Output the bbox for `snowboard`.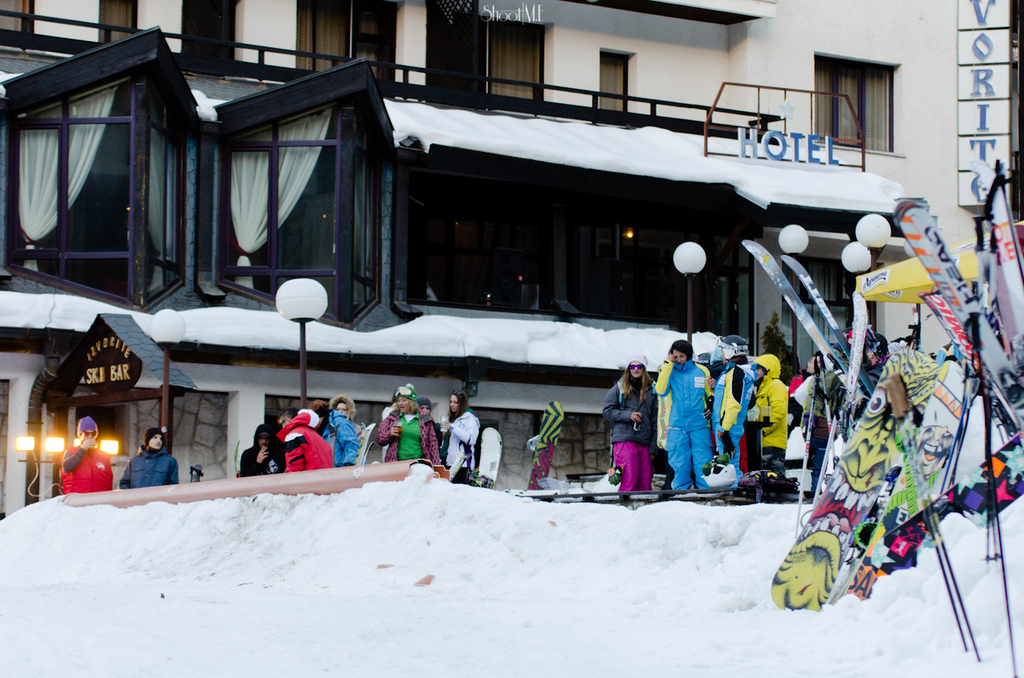
select_region(527, 402, 568, 489).
